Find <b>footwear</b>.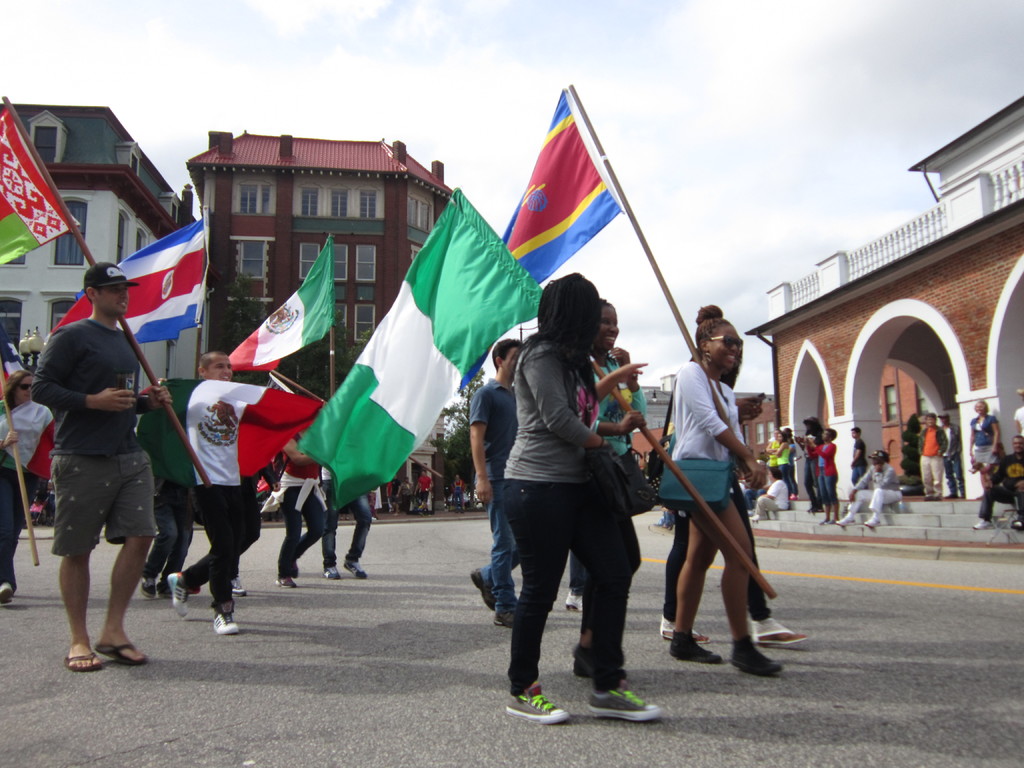
[left=278, top=574, right=295, bottom=590].
